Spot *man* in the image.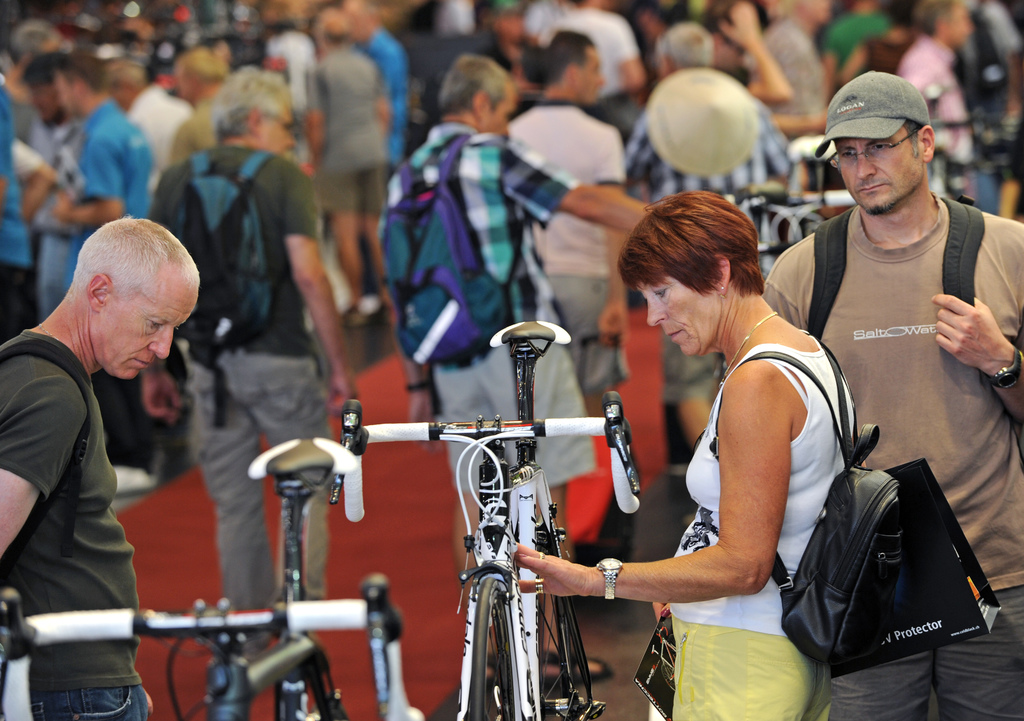
*man* found at left=145, top=67, right=368, bottom=720.
